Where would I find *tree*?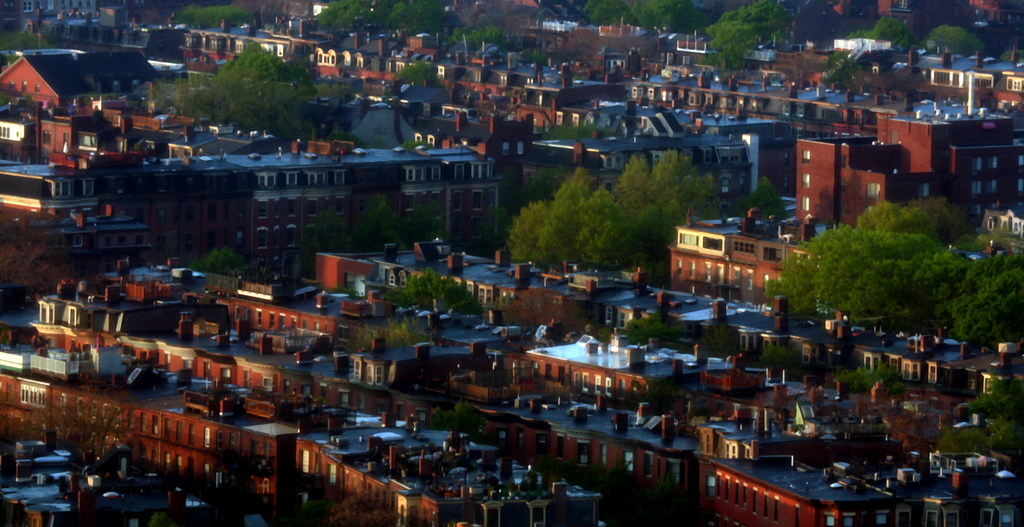
At (165,2,252,33).
